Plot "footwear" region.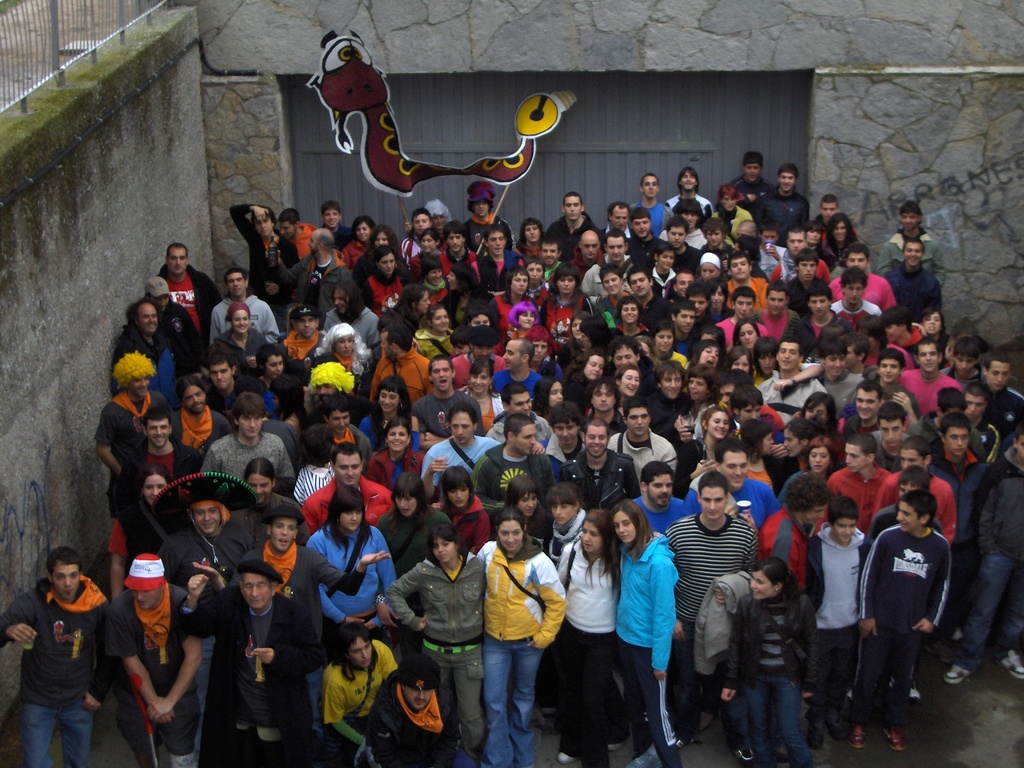
Plotted at x1=847 y1=726 x2=866 y2=744.
